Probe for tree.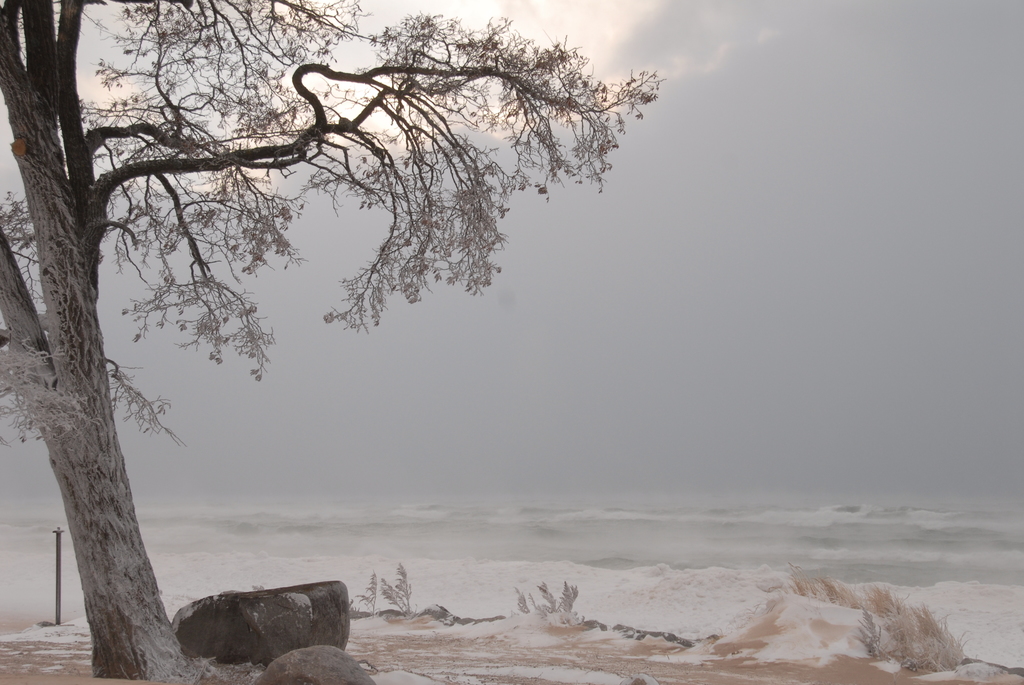
Probe result: [354, 574, 383, 615].
